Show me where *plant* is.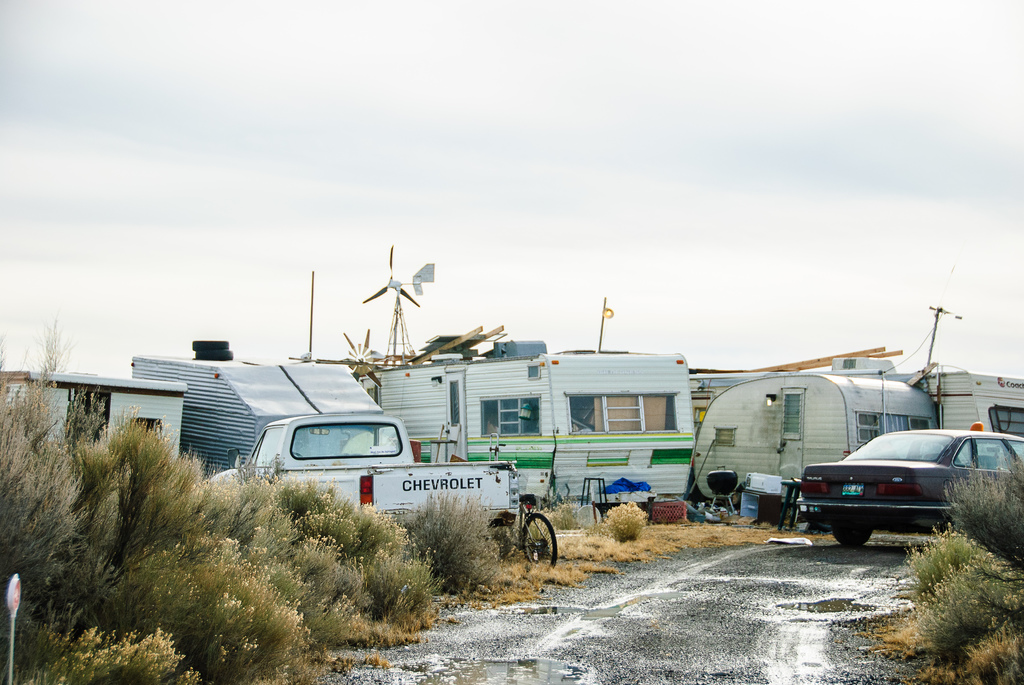
*plant* is at [x1=397, y1=480, x2=524, y2=601].
